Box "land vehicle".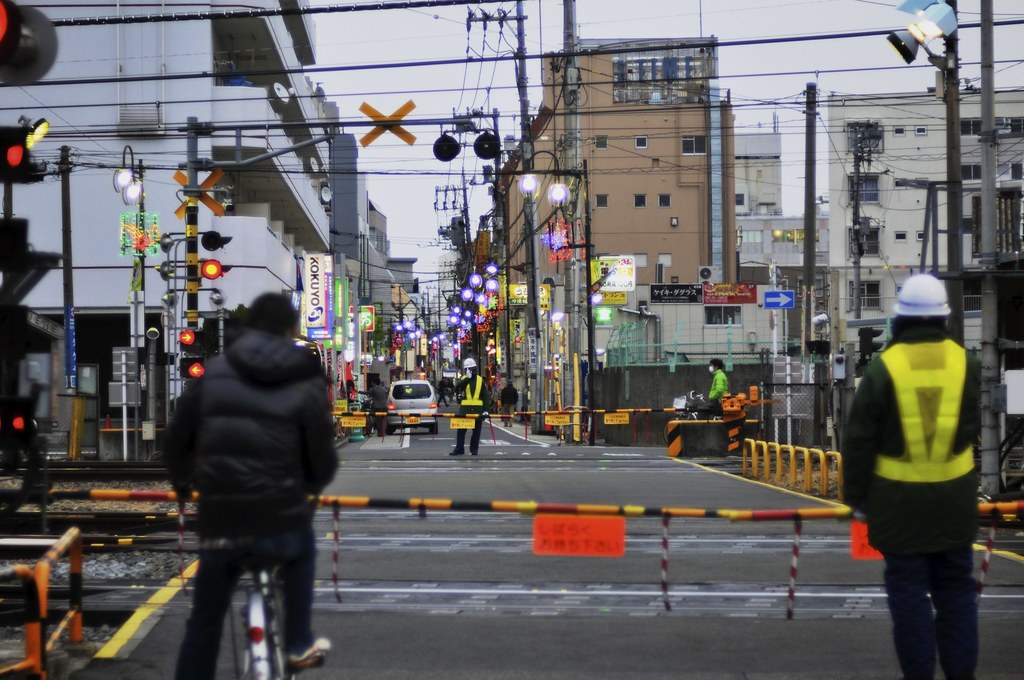
pyautogui.locateOnScreen(382, 380, 438, 425).
